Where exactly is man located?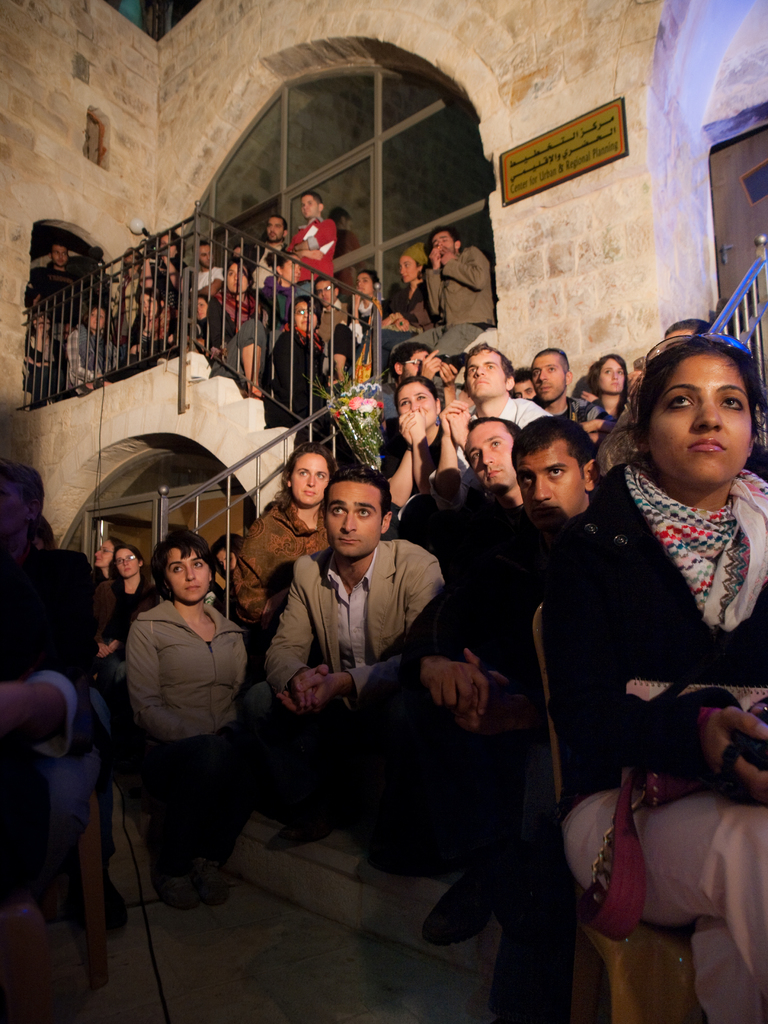
Its bounding box is select_region(659, 312, 708, 338).
